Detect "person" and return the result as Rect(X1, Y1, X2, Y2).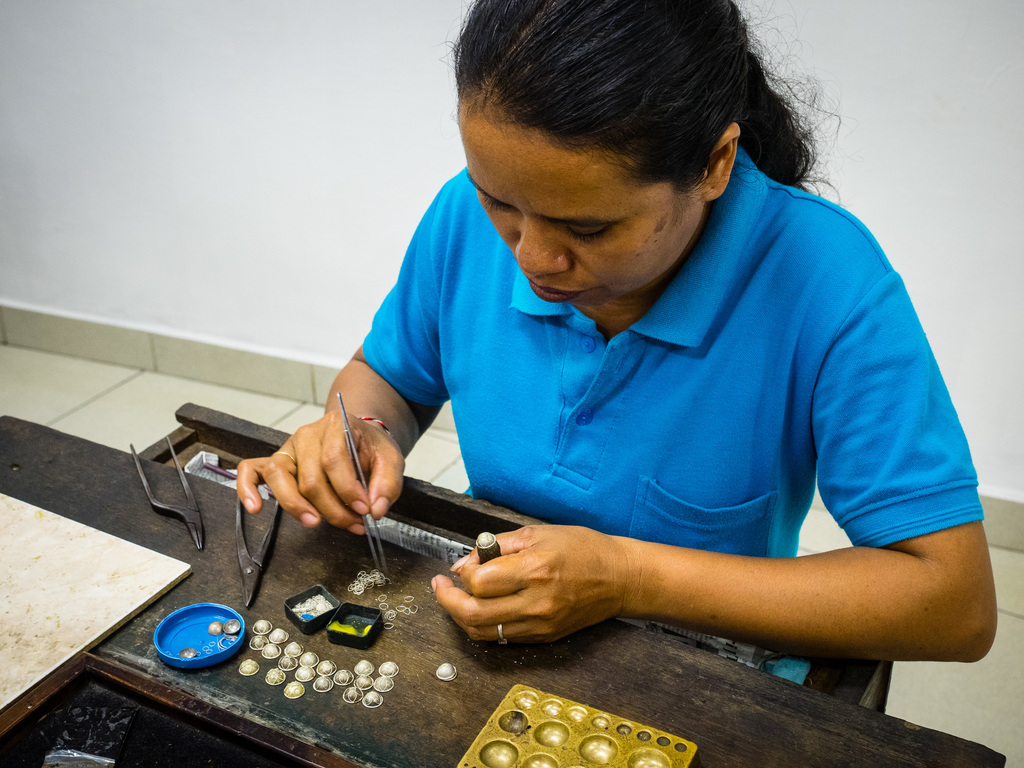
Rect(261, 0, 991, 709).
